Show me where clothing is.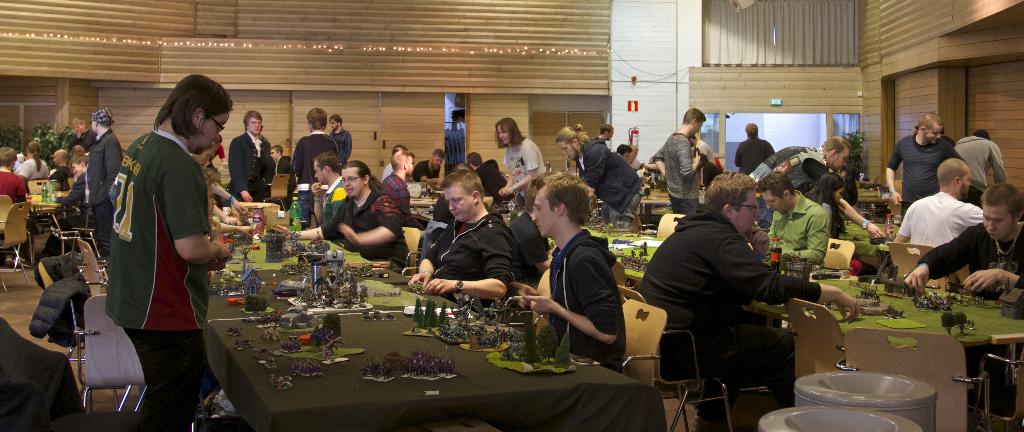
clothing is at <bbox>956, 137, 1002, 205</bbox>.
